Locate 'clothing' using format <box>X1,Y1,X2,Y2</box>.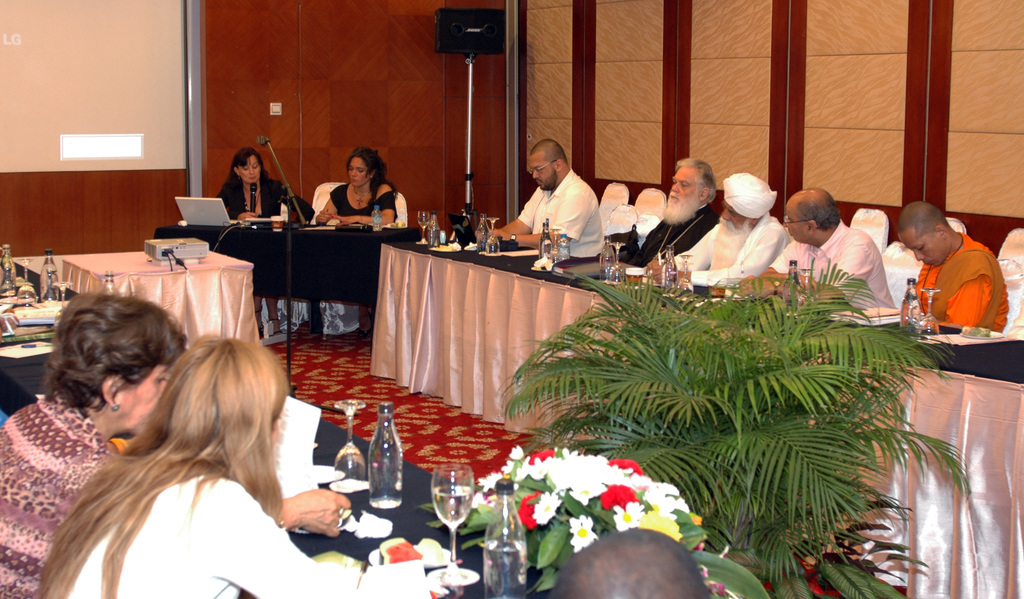
<box>669,172,791,288</box>.
